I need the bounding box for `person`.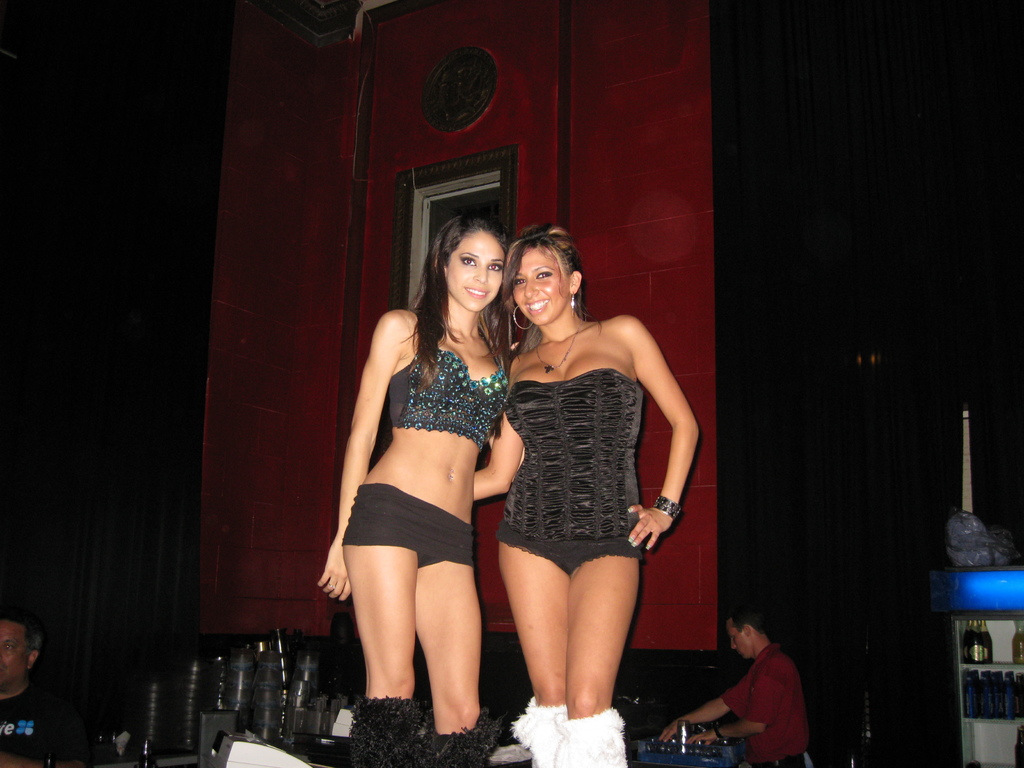
Here it is: select_region(473, 225, 698, 767).
